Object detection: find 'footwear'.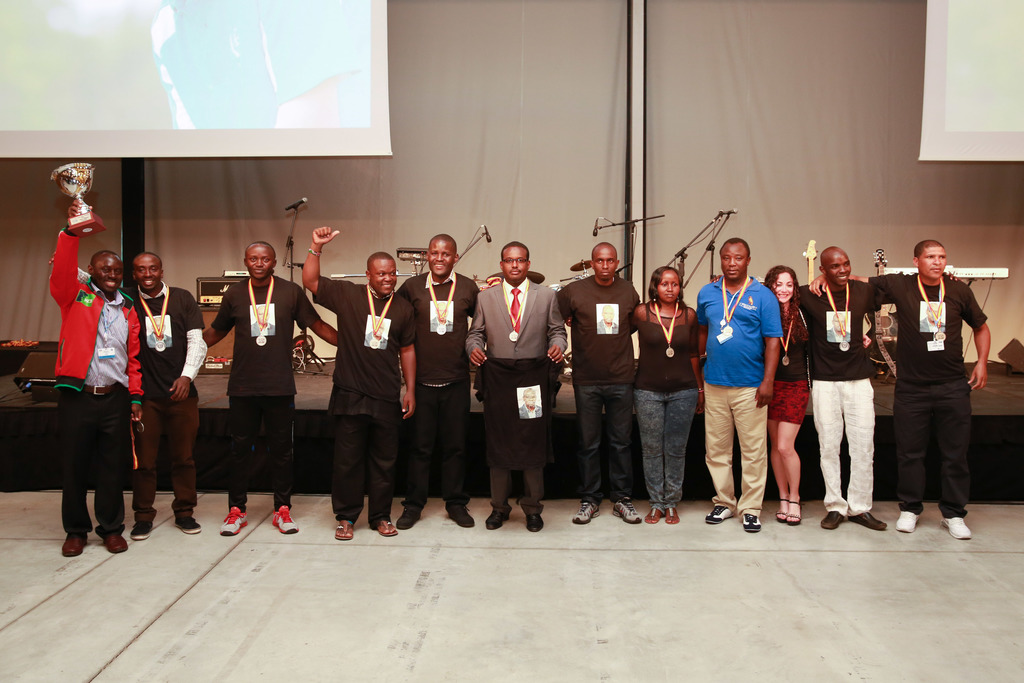
select_region(445, 507, 470, 528).
